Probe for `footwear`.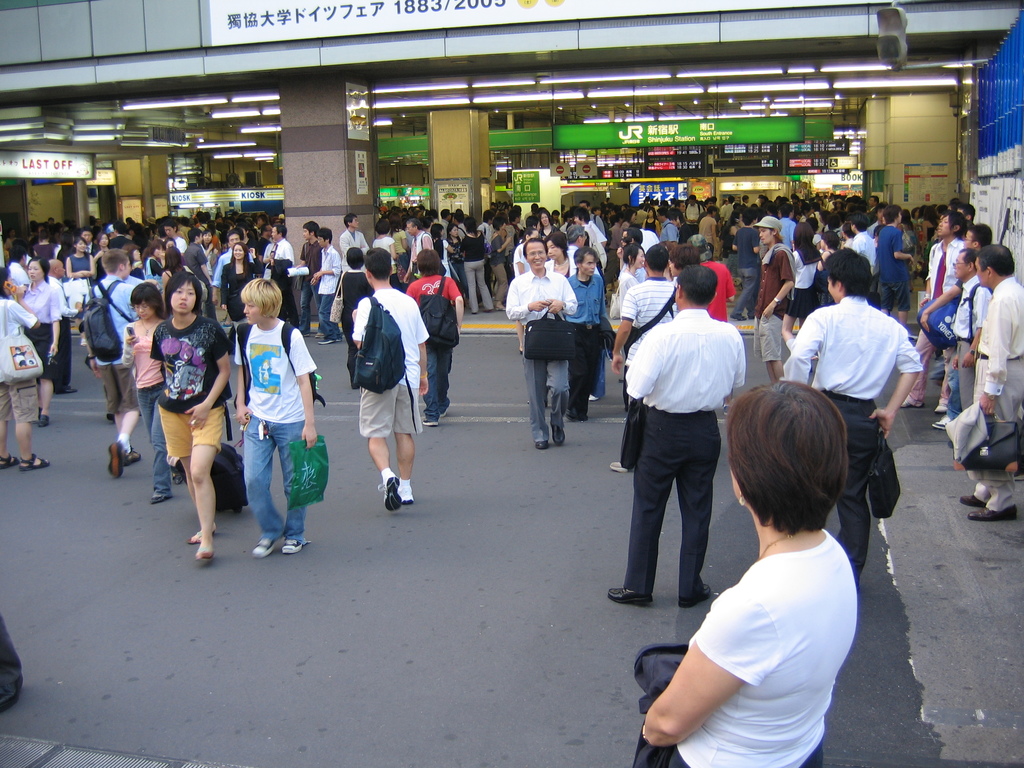
Probe result: box(609, 459, 629, 474).
